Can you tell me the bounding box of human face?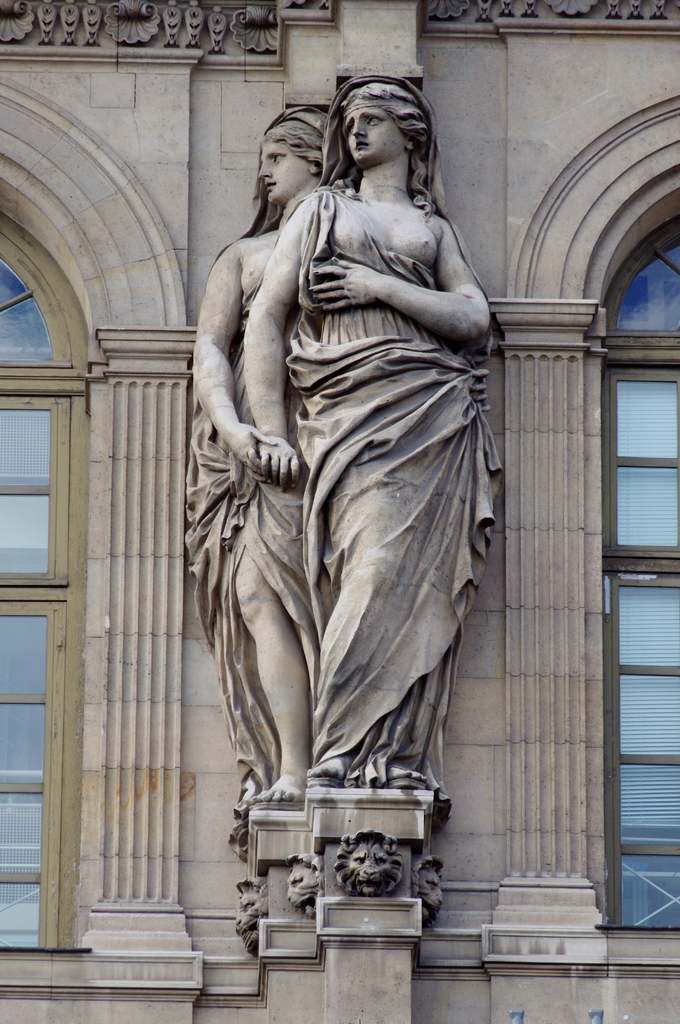
crop(261, 146, 315, 204).
